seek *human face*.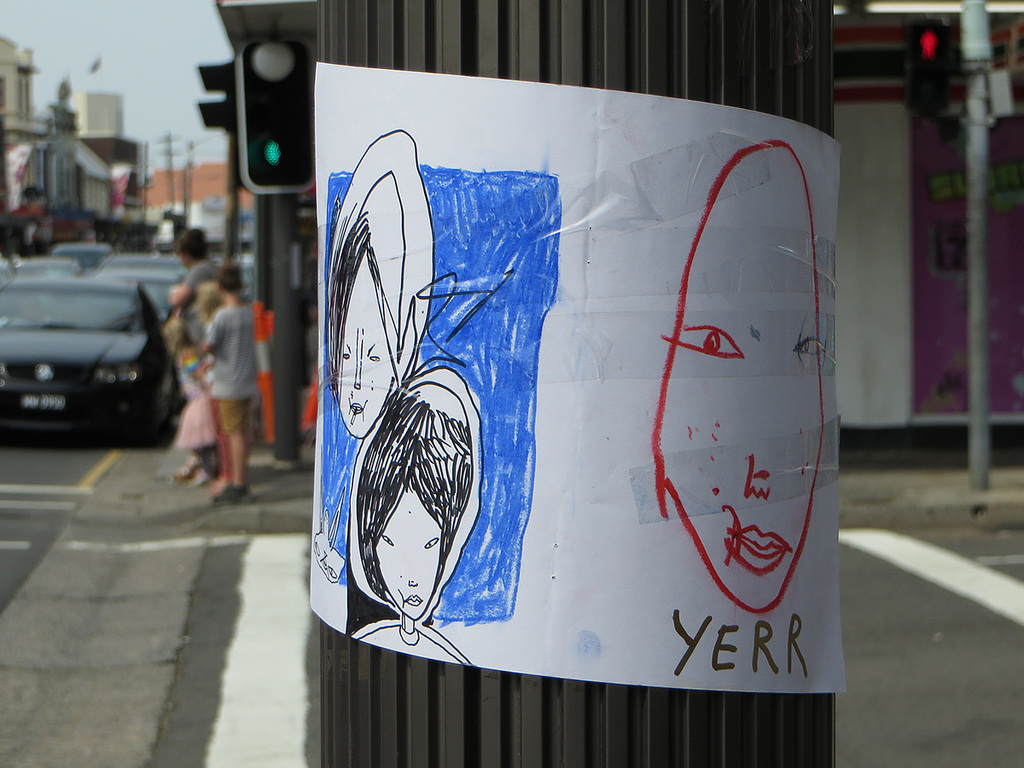
374:483:447:623.
